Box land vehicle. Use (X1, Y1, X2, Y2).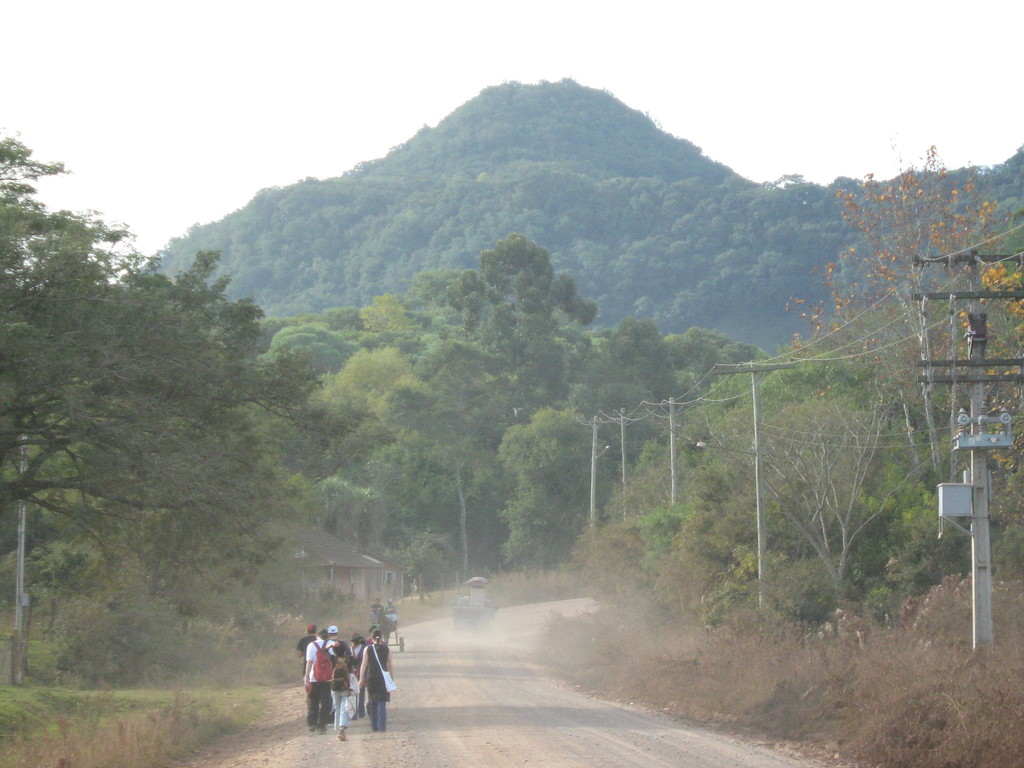
(378, 622, 404, 651).
